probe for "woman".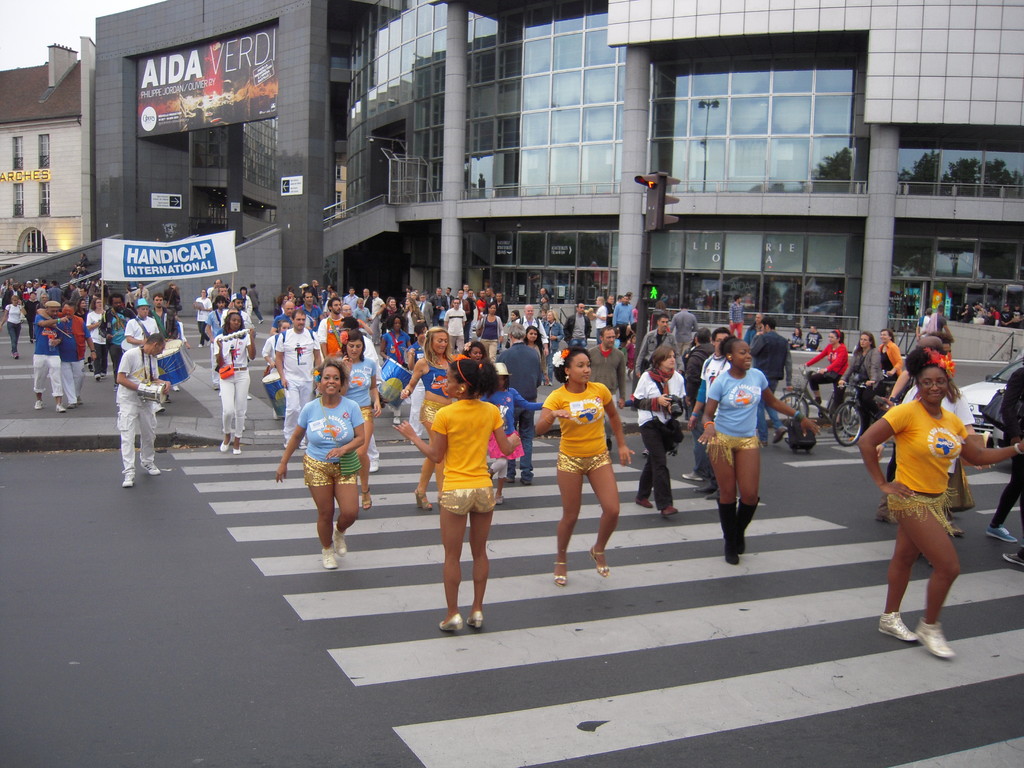
Probe result: 784,324,804,352.
